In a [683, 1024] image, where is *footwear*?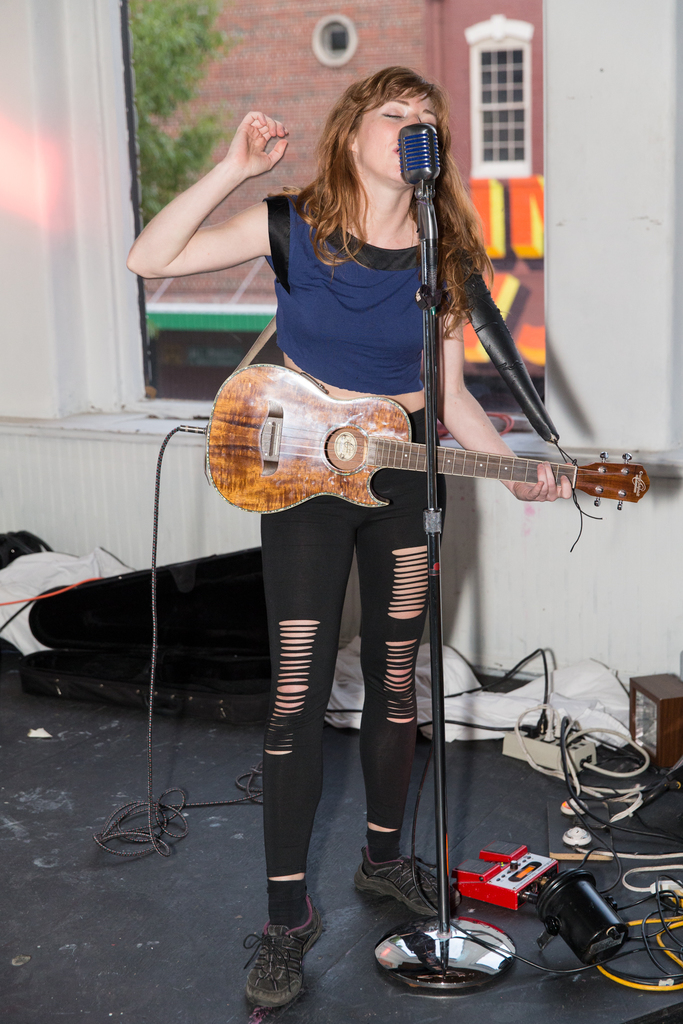
region(353, 840, 460, 919).
